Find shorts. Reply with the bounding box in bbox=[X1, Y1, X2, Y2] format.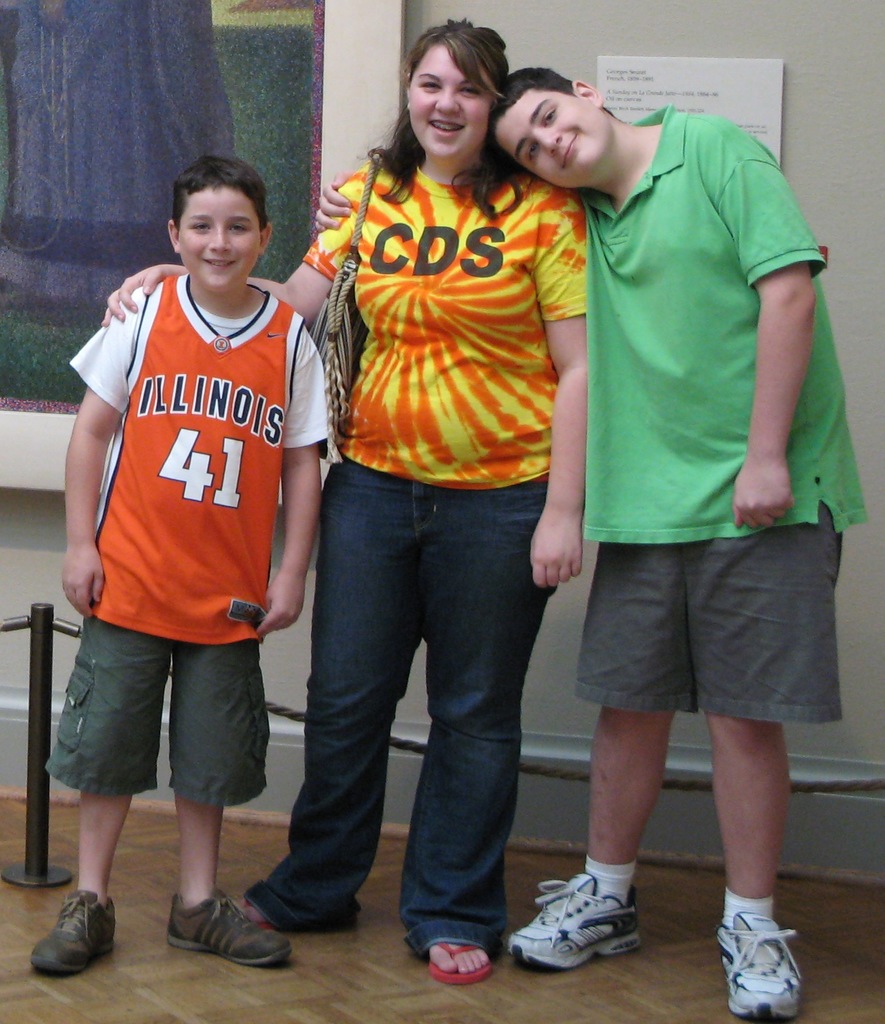
bbox=[573, 502, 843, 727].
